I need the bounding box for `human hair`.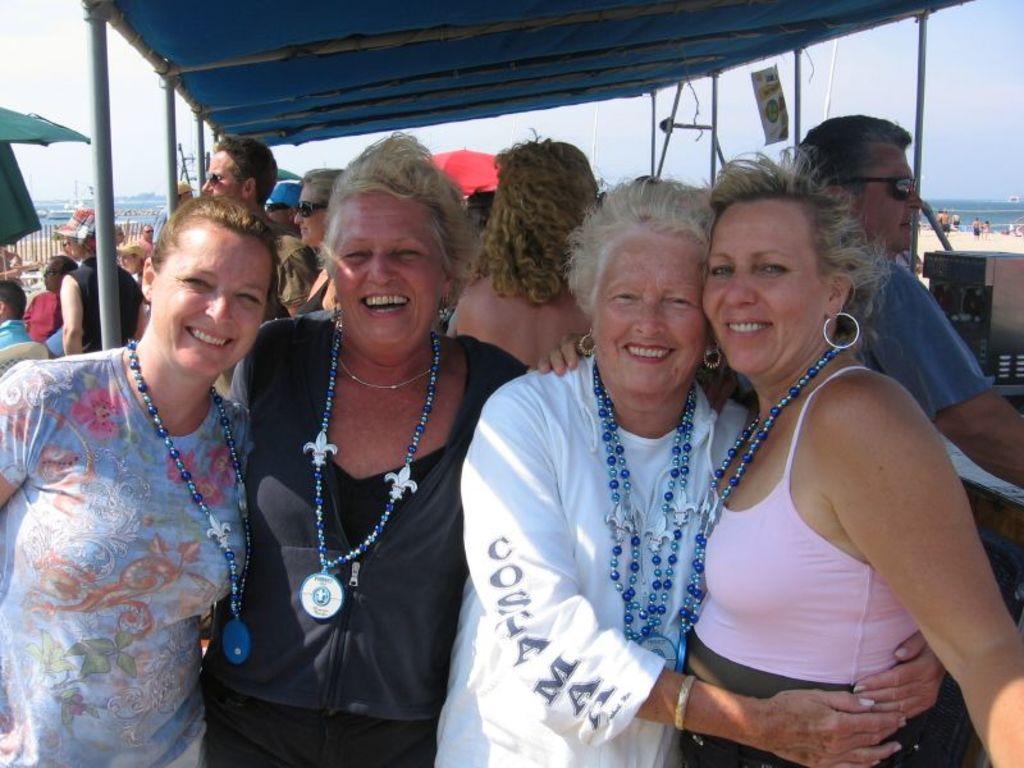
Here it is: bbox=(164, 189, 283, 252).
